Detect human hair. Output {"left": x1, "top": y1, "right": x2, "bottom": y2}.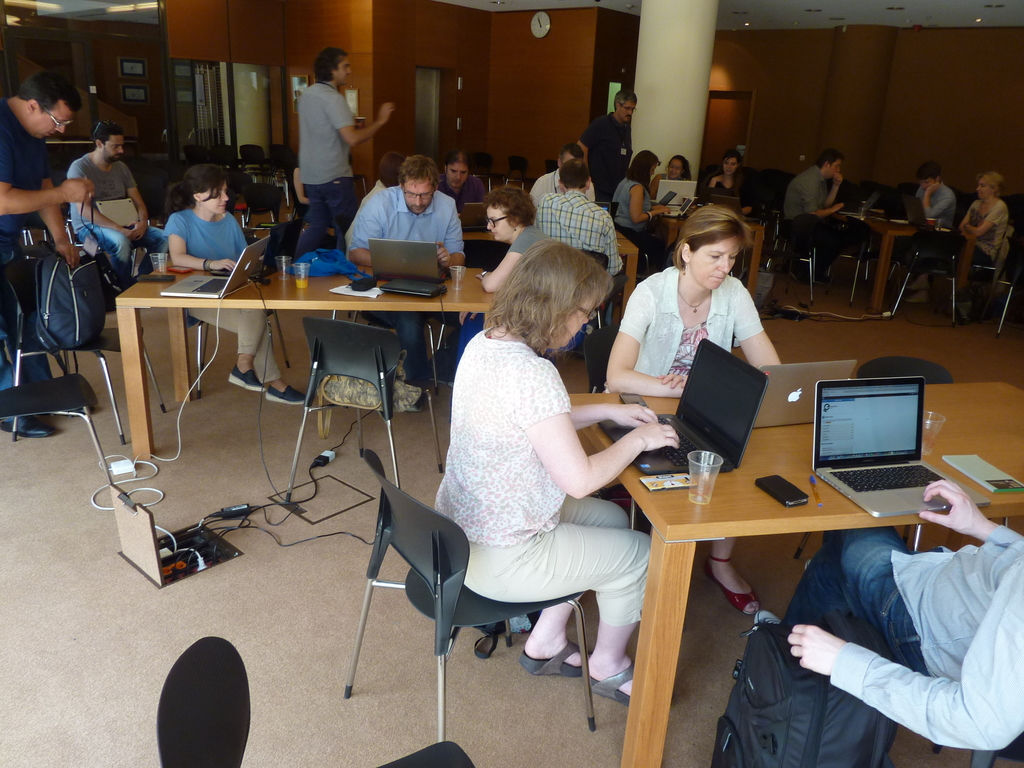
{"left": 673, "top": 200, "right": 749, "bottom": 276}.
